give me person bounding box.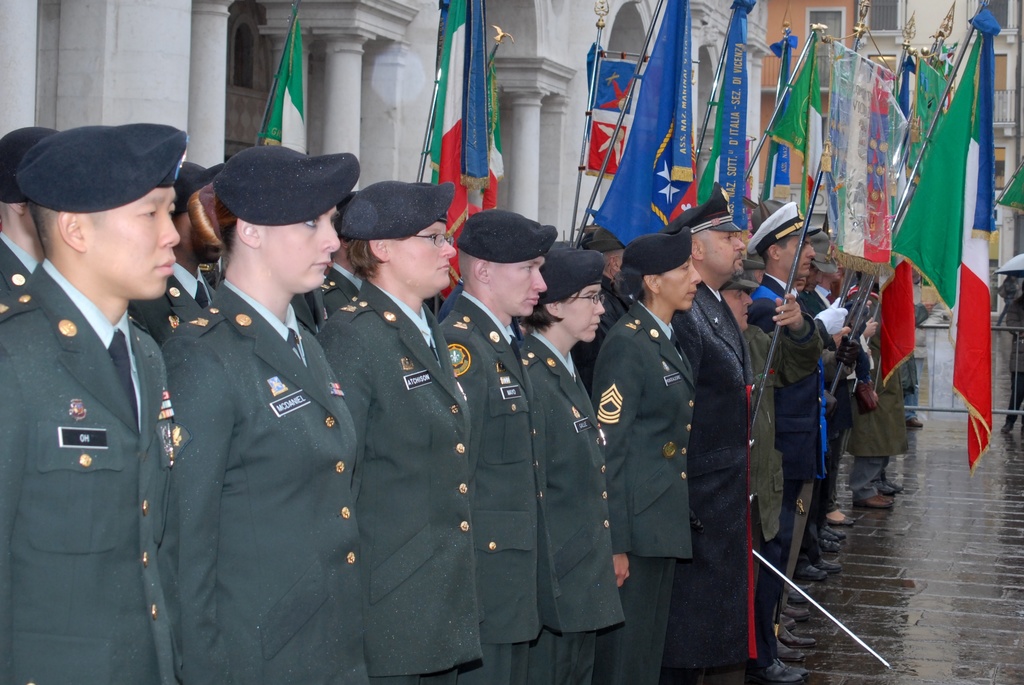
(x1=122, y1=165, x2=204, y2=339).
